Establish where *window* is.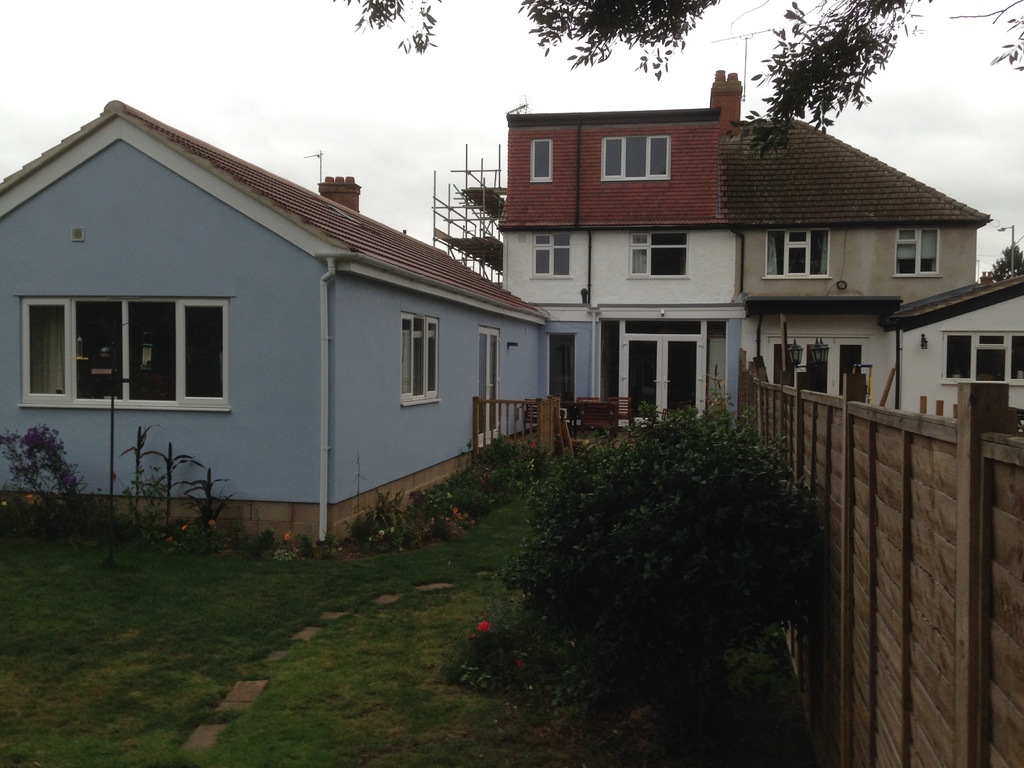
Established at select_region(530, 236, 572, 278).
